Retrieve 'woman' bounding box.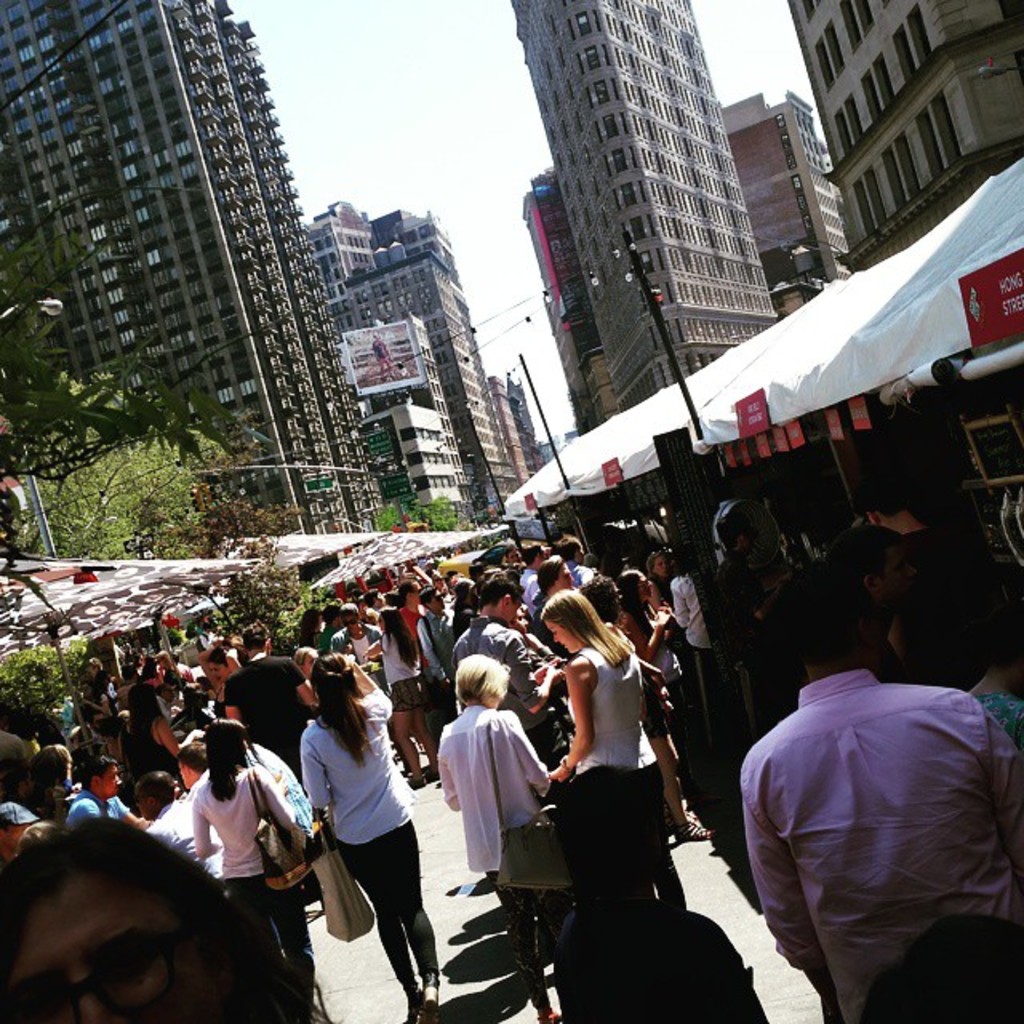
Bounding box: 197:638:253:722.
